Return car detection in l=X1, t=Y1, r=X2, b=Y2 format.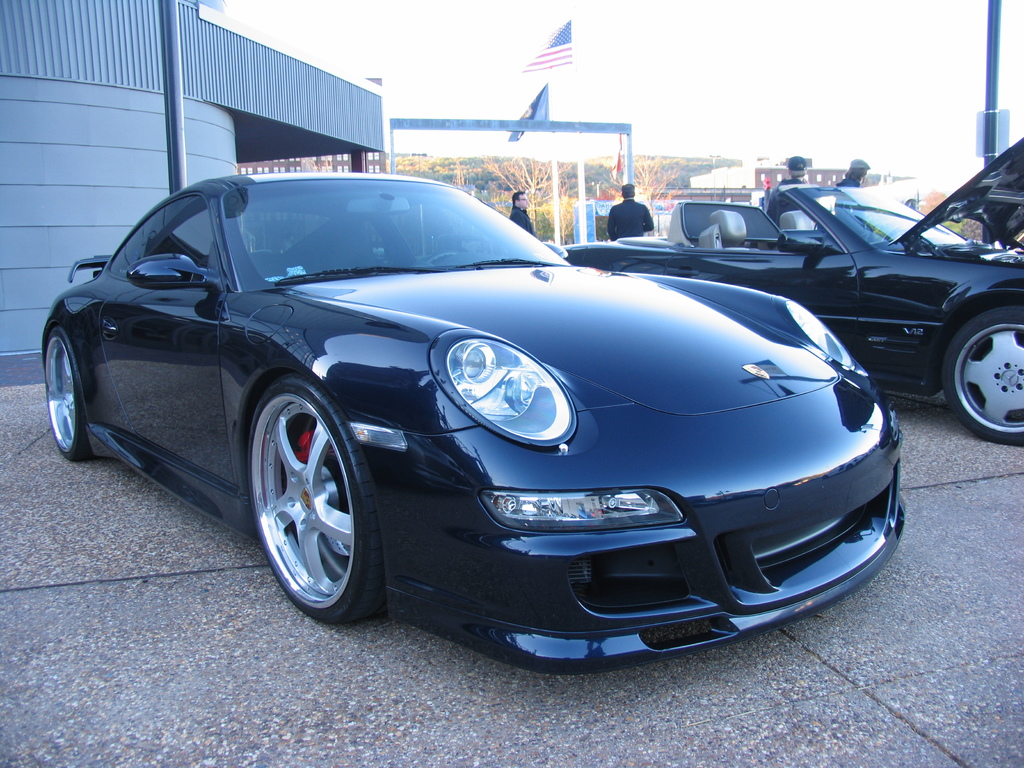
l=52, t=168, r=932, b=661.
